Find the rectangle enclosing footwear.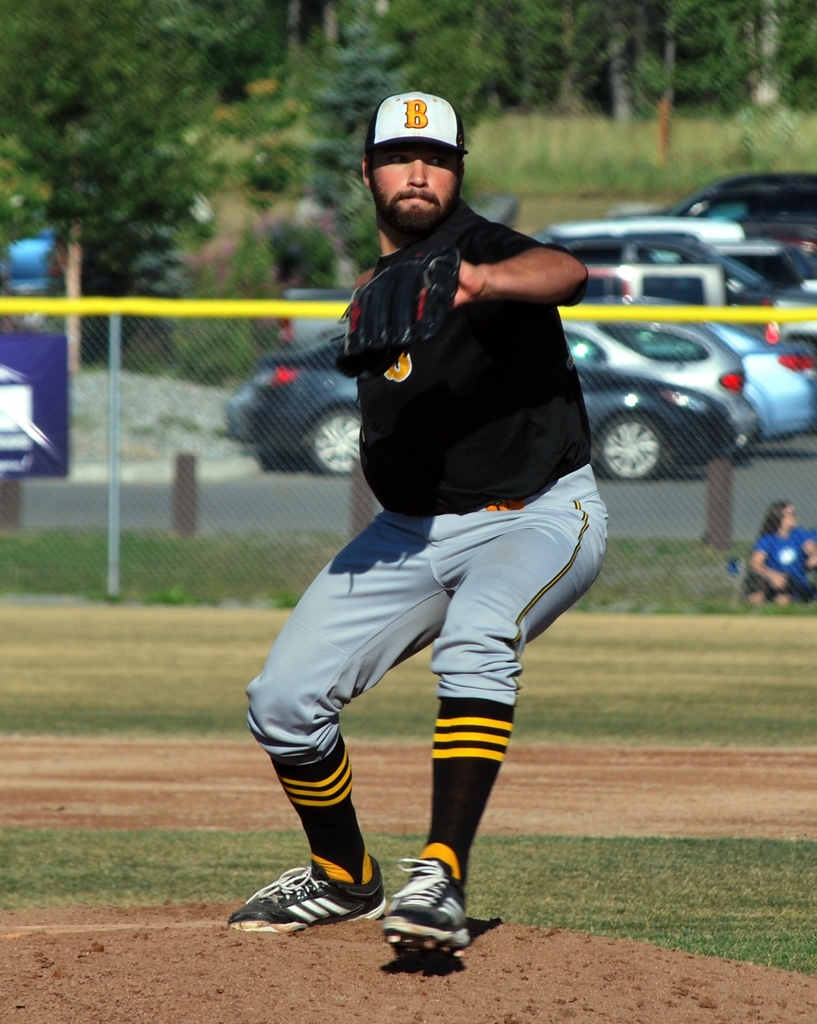
[373, 849, 473, 958].
